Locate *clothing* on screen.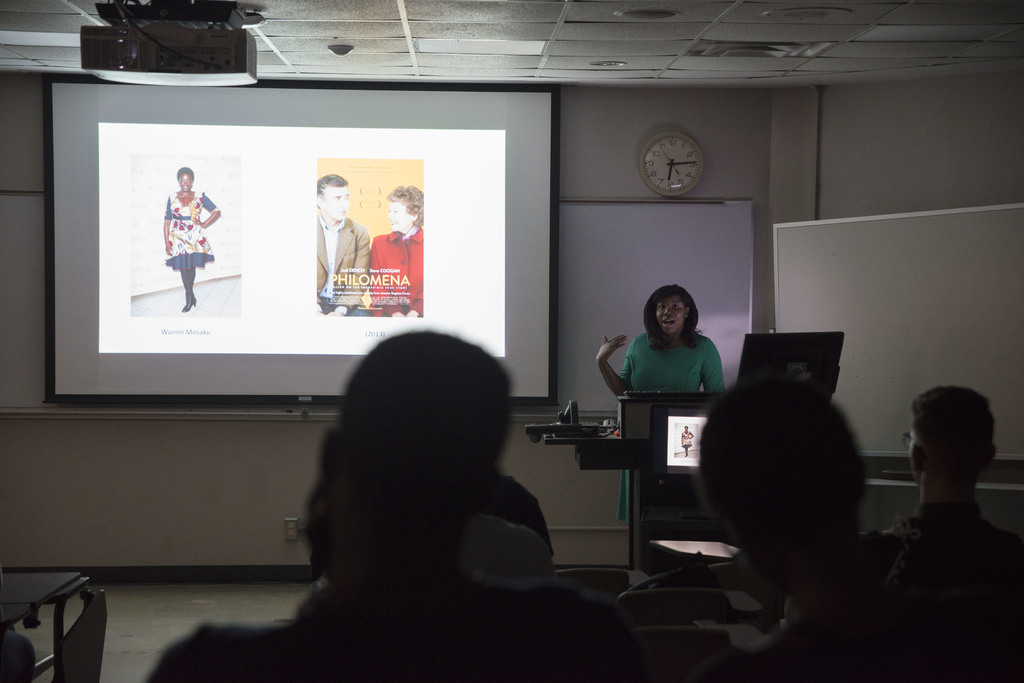
On screen at 616:330:726:531.
